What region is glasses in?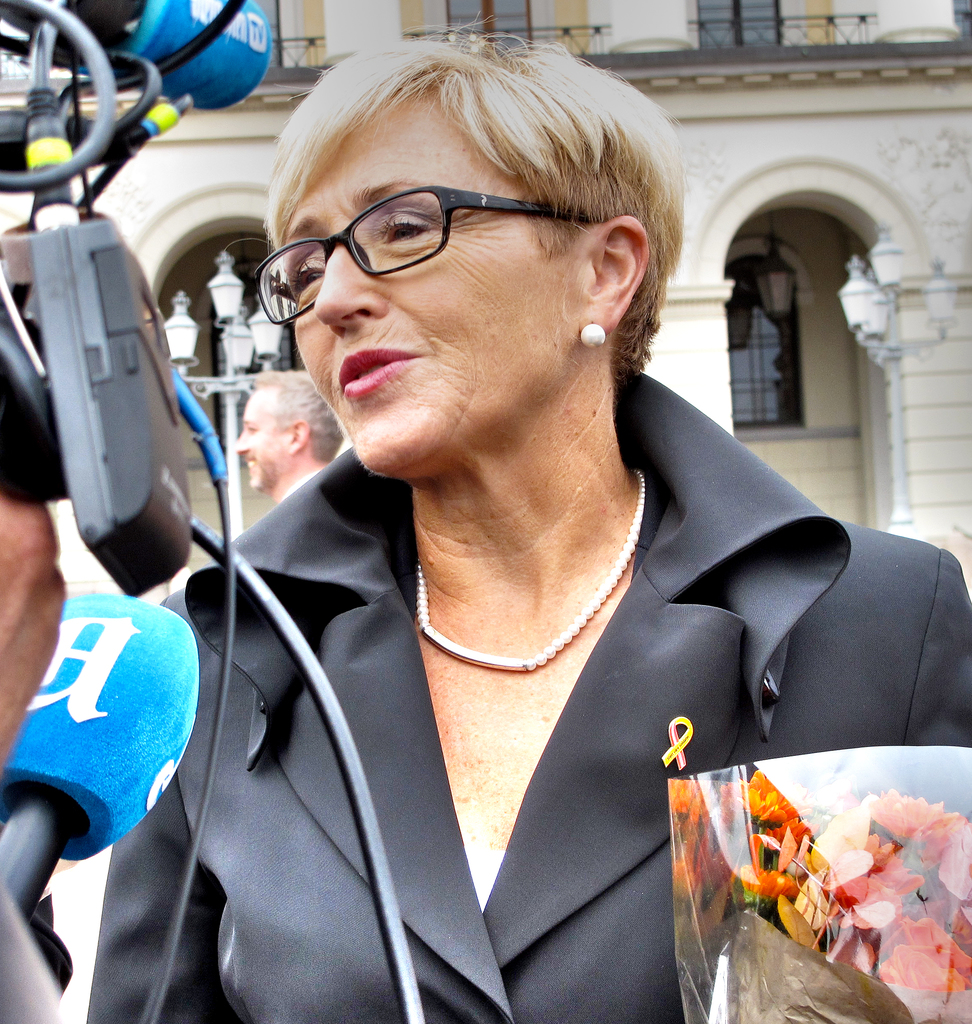
<box>248,186,613,326</box>.
